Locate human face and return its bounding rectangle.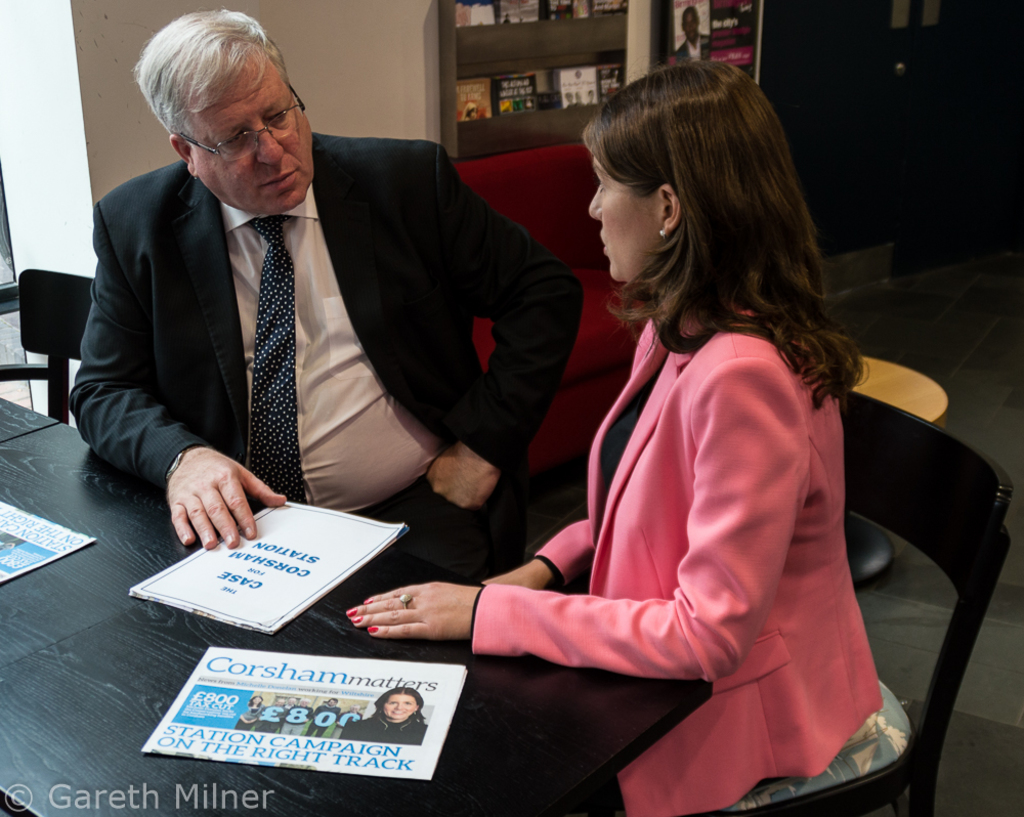
rect(586, 154, 663, 283).
